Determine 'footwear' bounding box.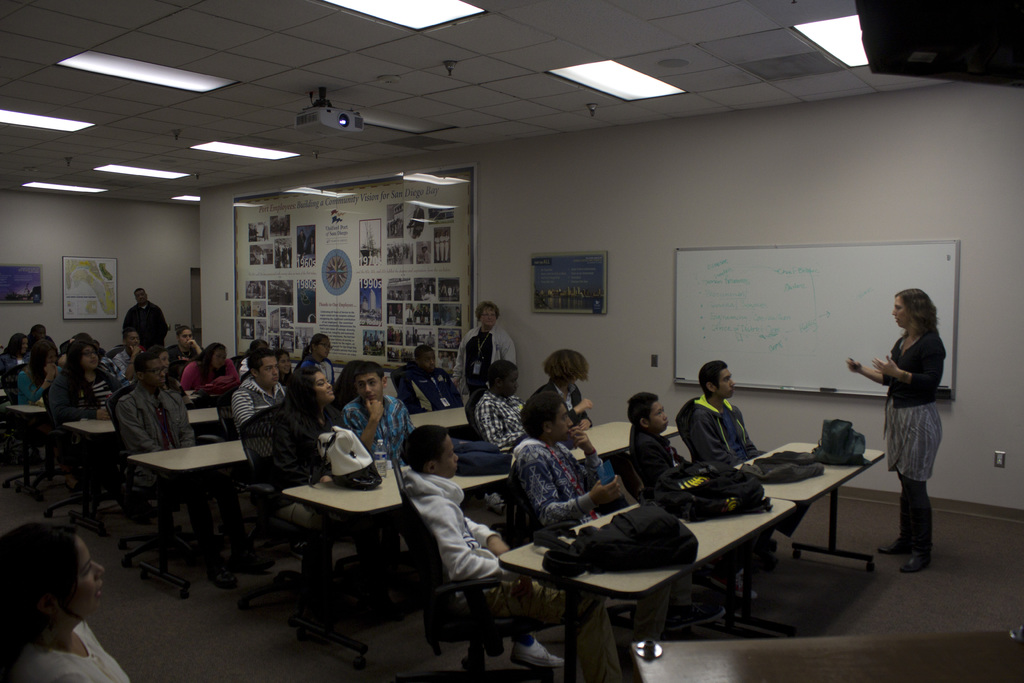
Determined: (x1=781, y1=553, x2=797, y2=577).
